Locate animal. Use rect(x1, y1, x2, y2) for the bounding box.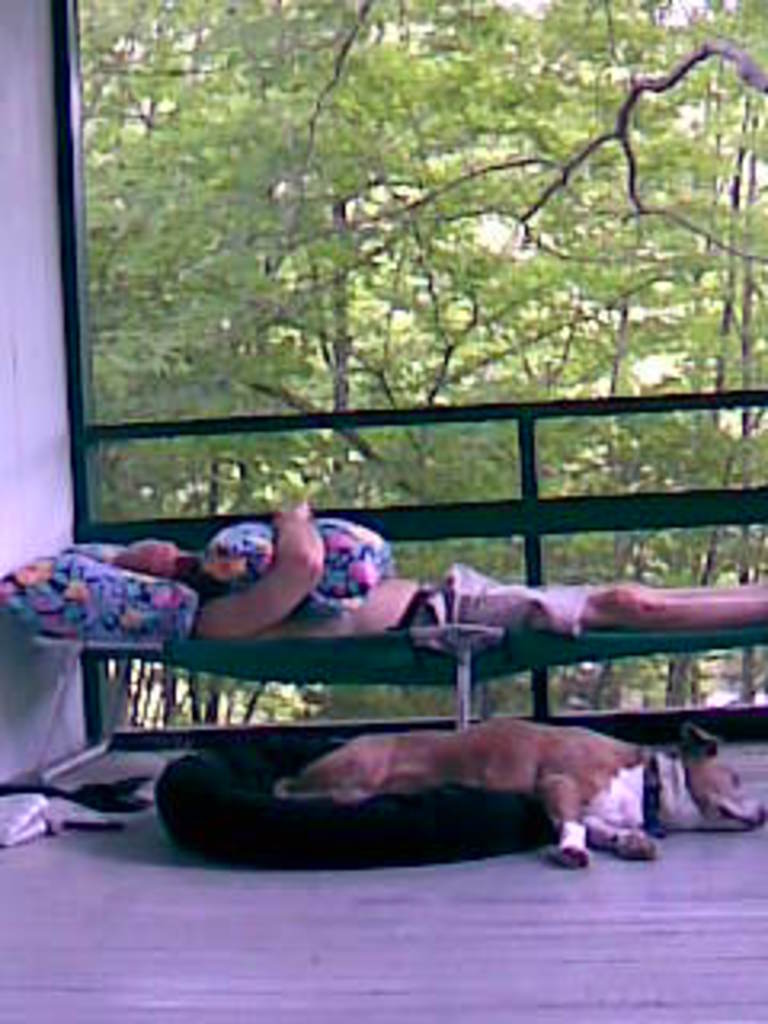
rect(285, 720, 765, 870).
